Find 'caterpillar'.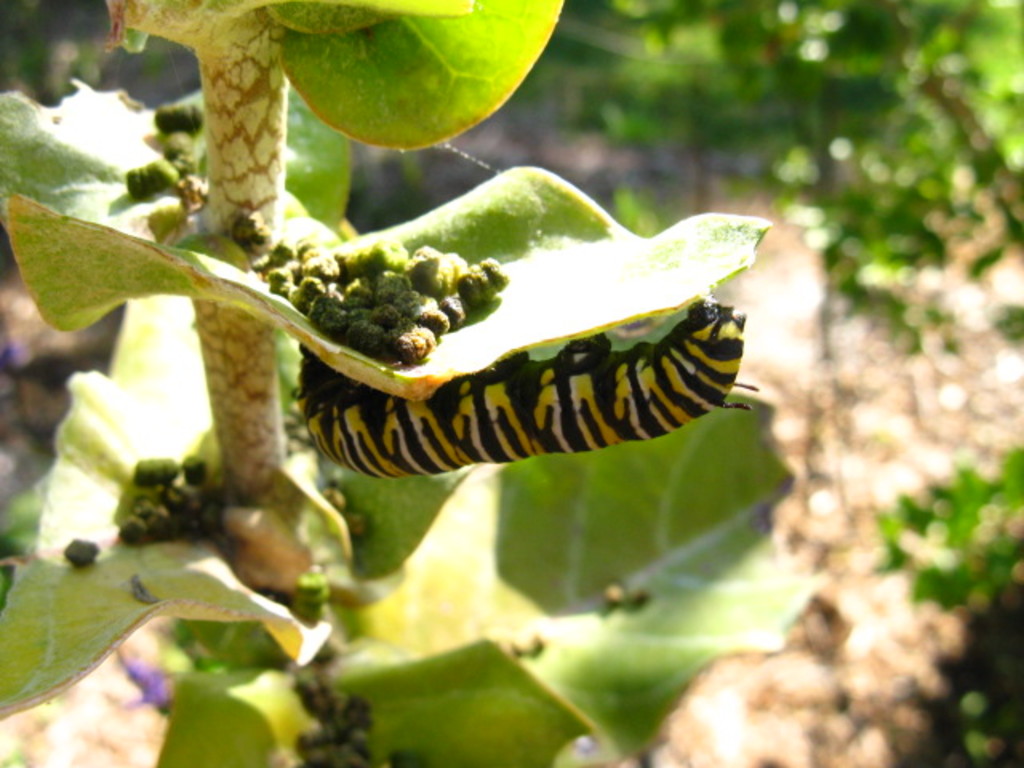
293 296 758 480.
